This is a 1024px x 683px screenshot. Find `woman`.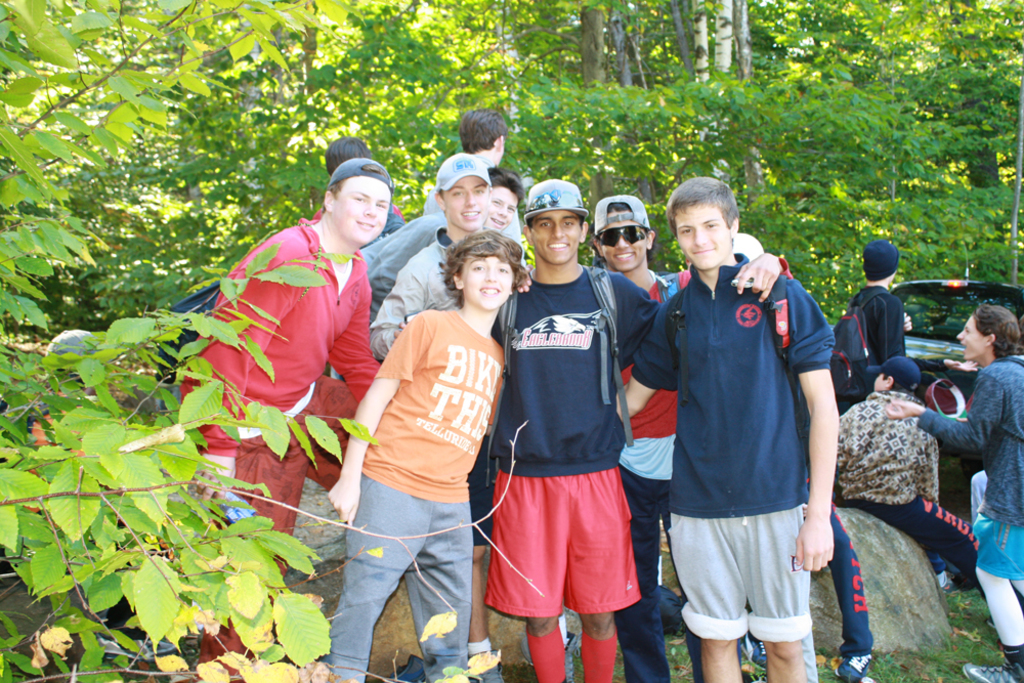
Bounding box: locate(888, 306, 1023, 682).
